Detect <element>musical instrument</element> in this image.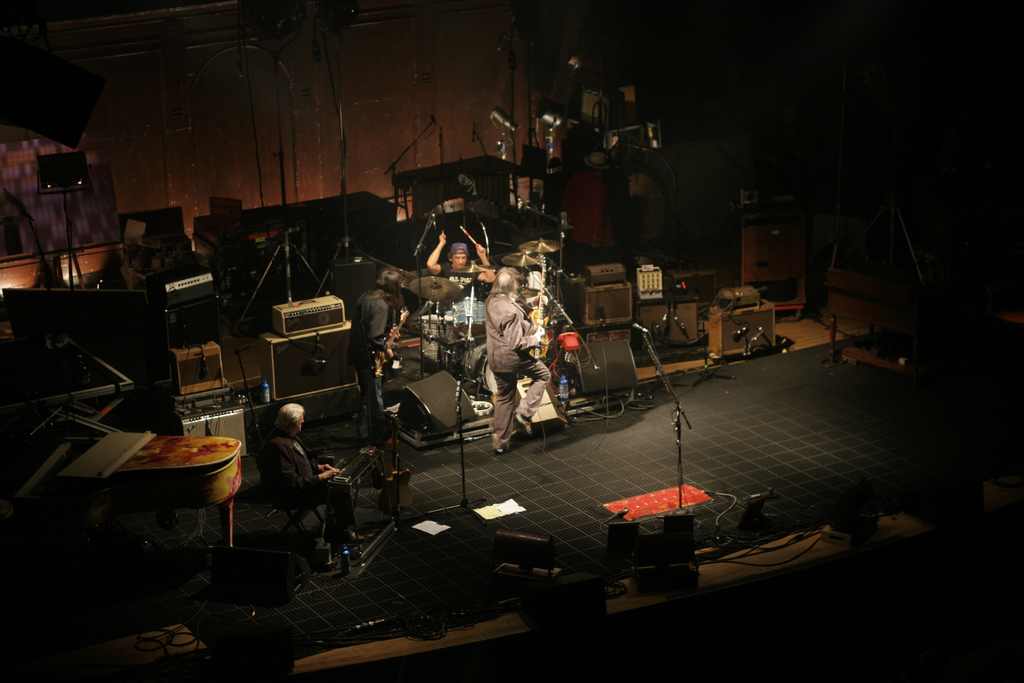
Detection: (324, 437, 392, 493).
